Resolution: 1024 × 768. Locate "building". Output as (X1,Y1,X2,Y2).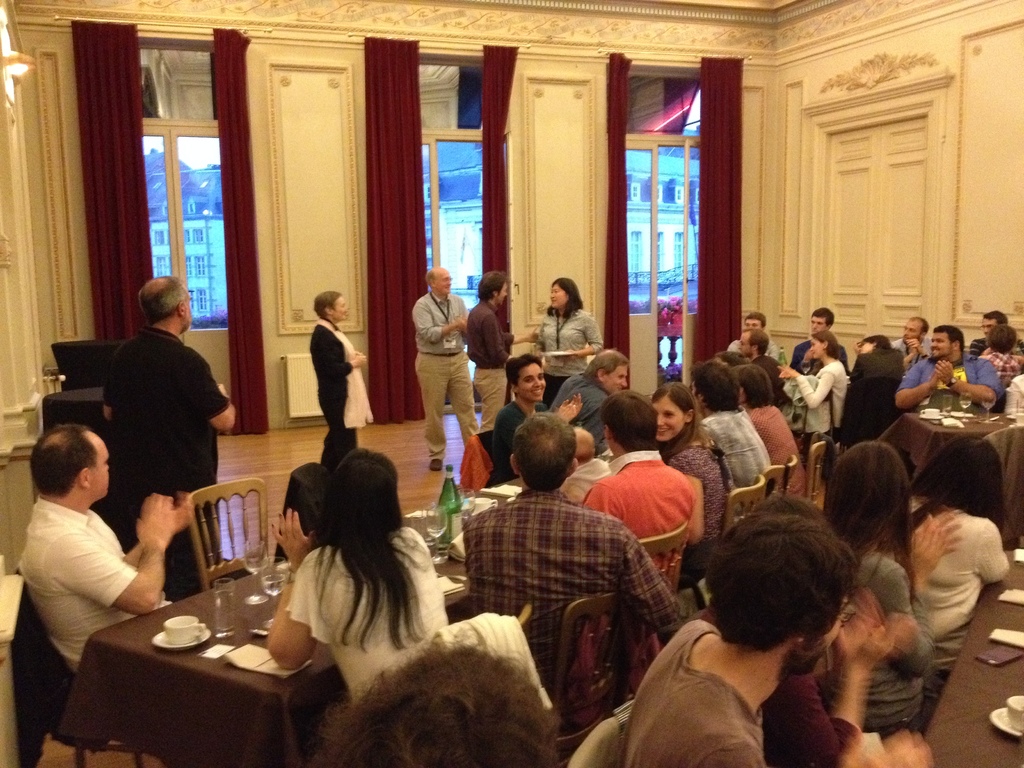
(141,147,225,315).
